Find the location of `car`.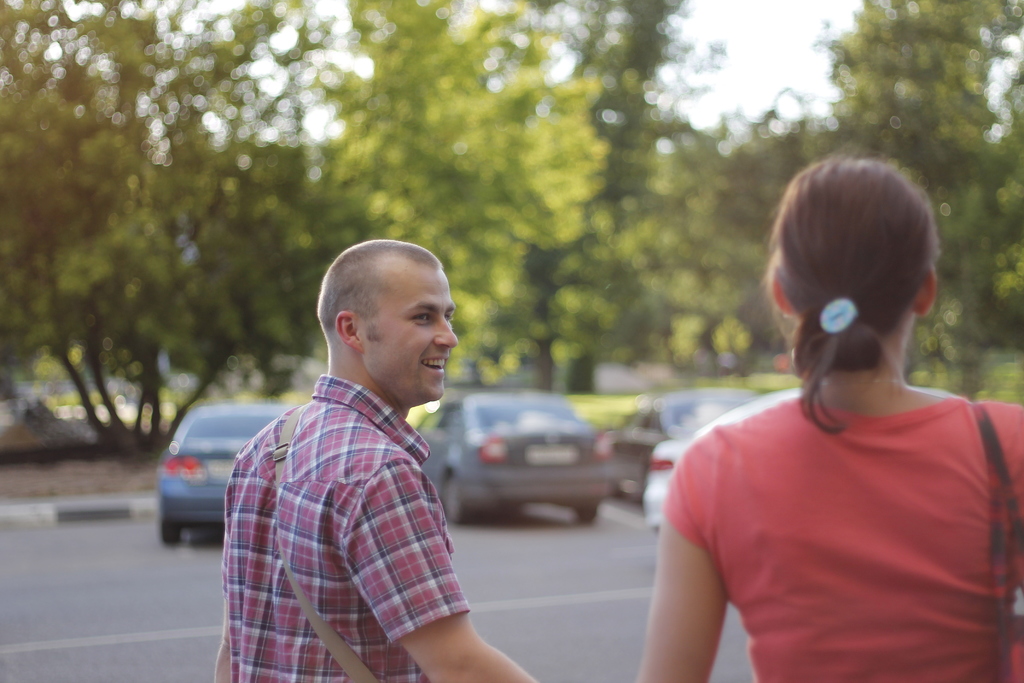
Location: 154:397:294:543.
